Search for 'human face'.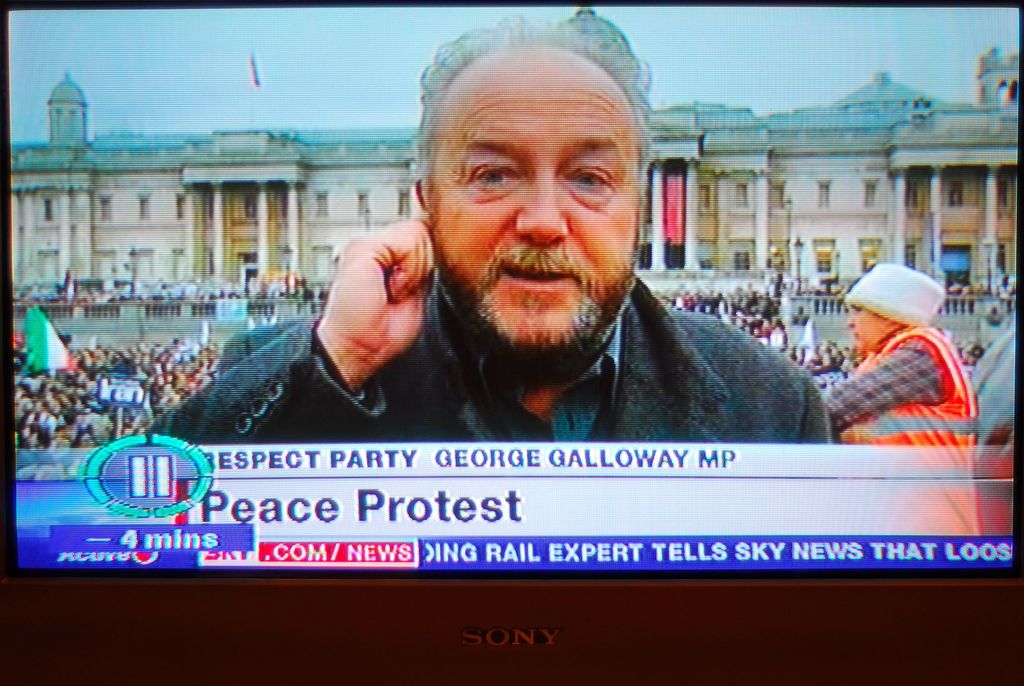
Found at Rect(849, 313, 891, 363).
